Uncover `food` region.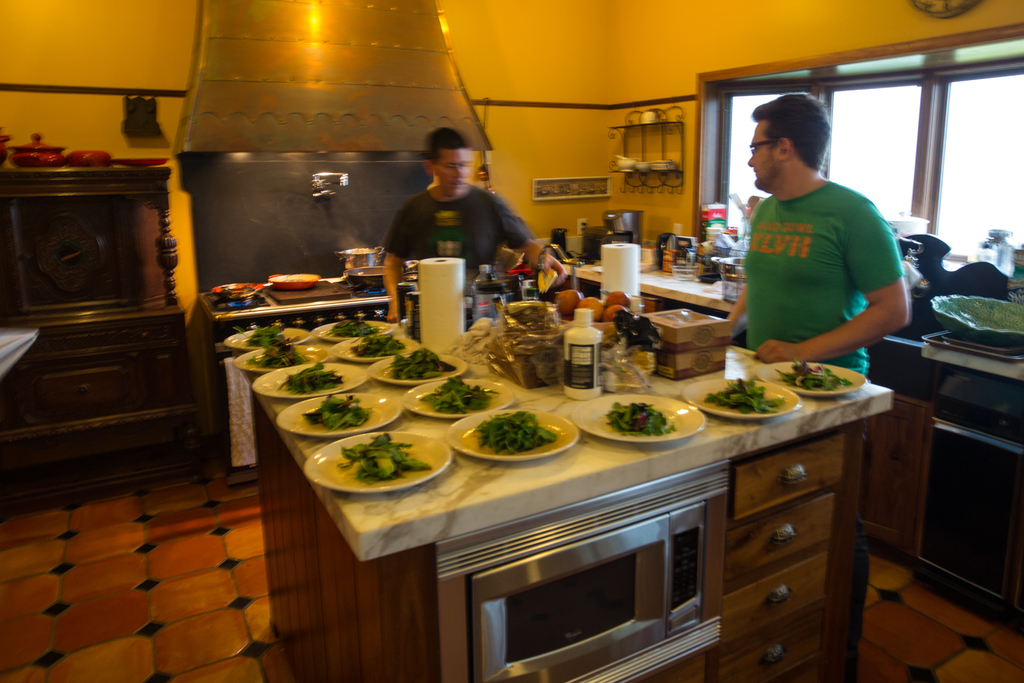
Uncovered: pyautogui.locateOnScreen(703, 378, 785, 416).
